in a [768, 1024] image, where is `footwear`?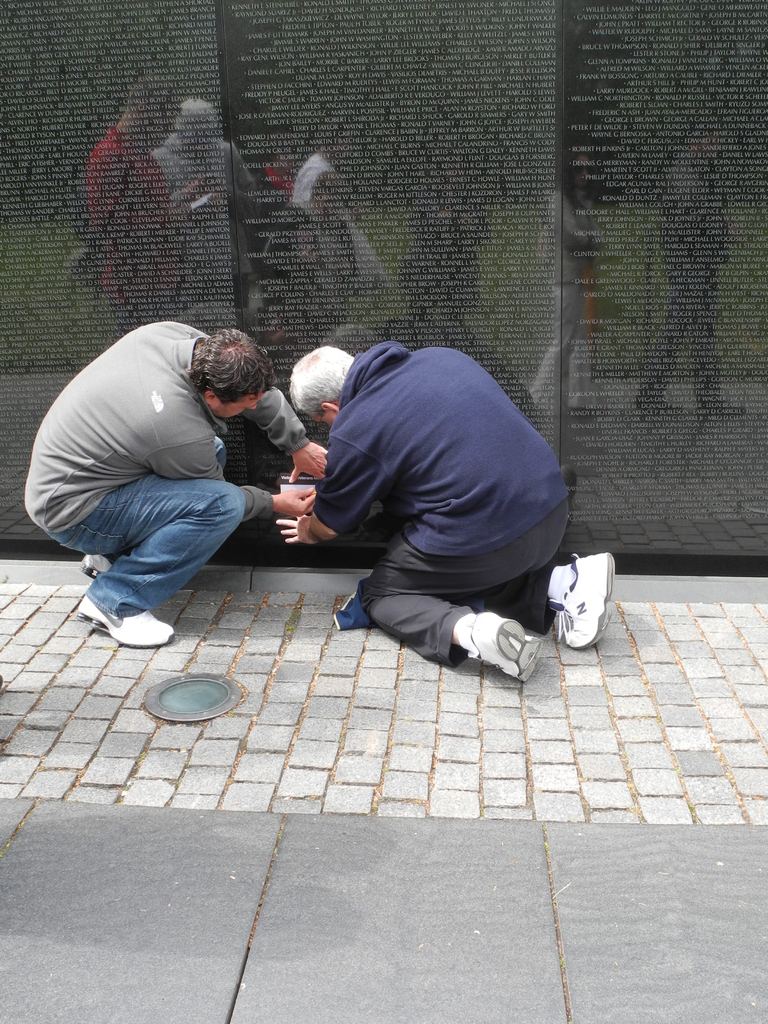
74, 569, 164, 646.
